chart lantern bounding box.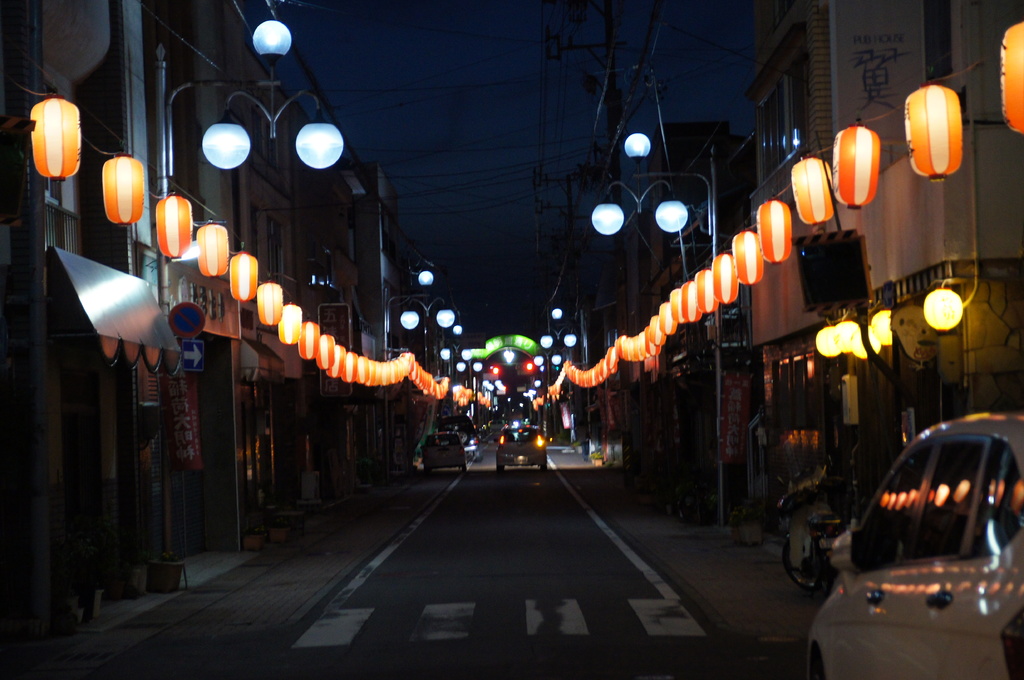
Charted: detection(1000, 22, 1023, 132).
